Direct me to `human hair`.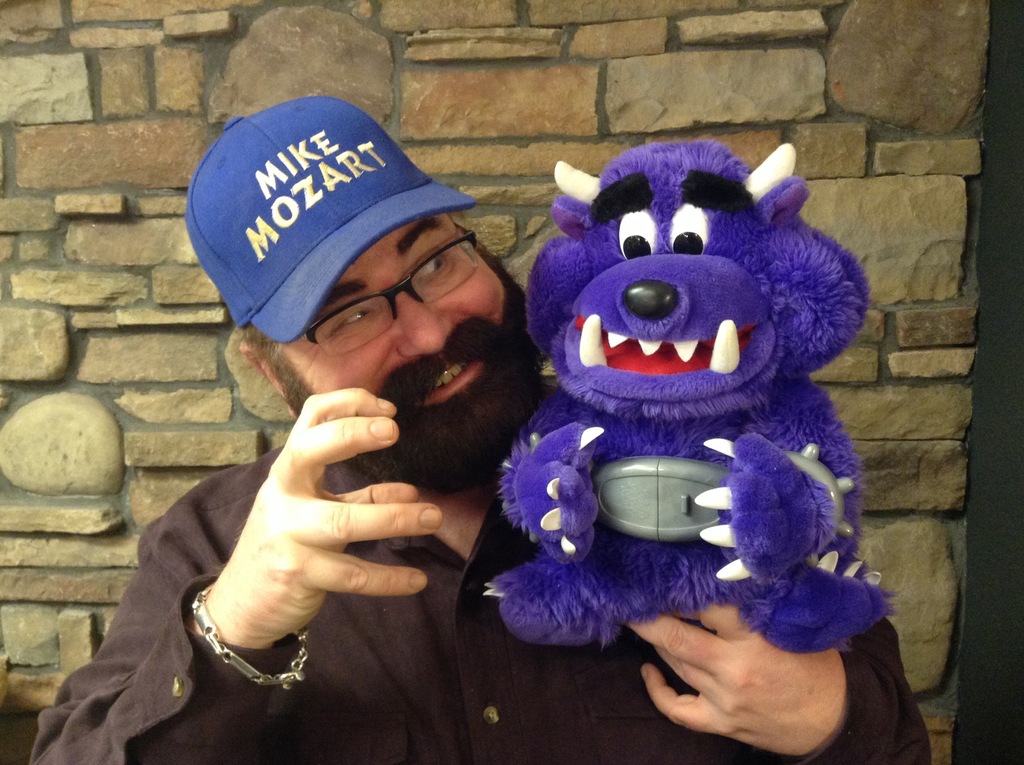
Direction: [239,216,545,479].
